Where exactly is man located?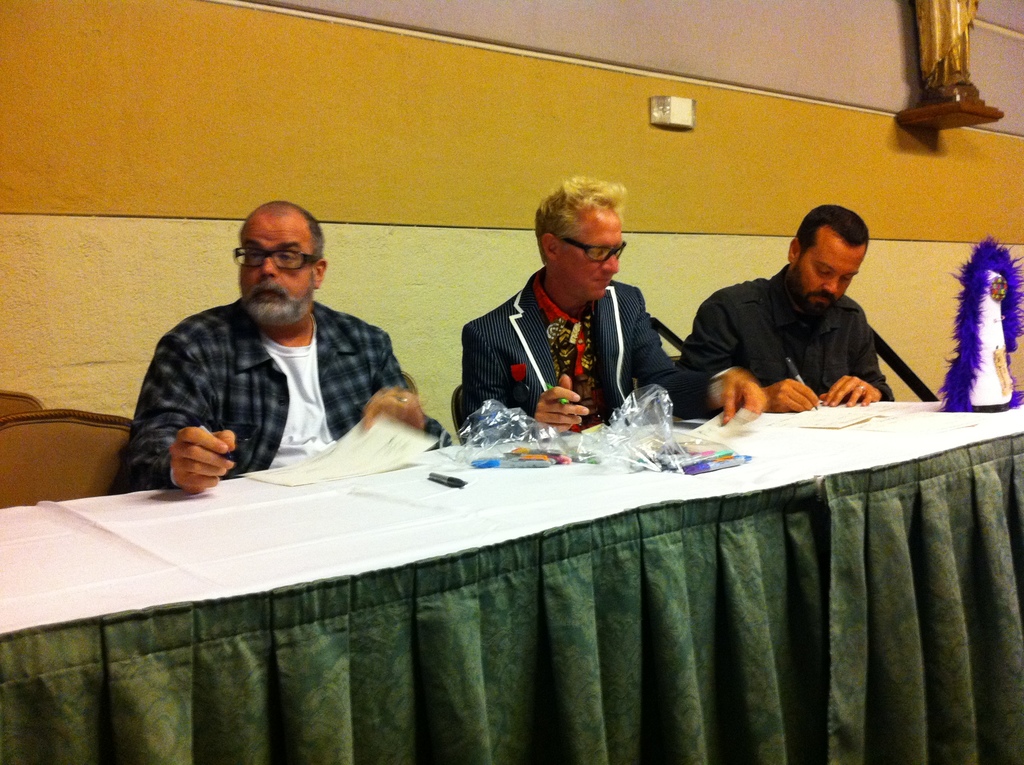
Its bounding box is bbox(681, 200, 897, 414).
